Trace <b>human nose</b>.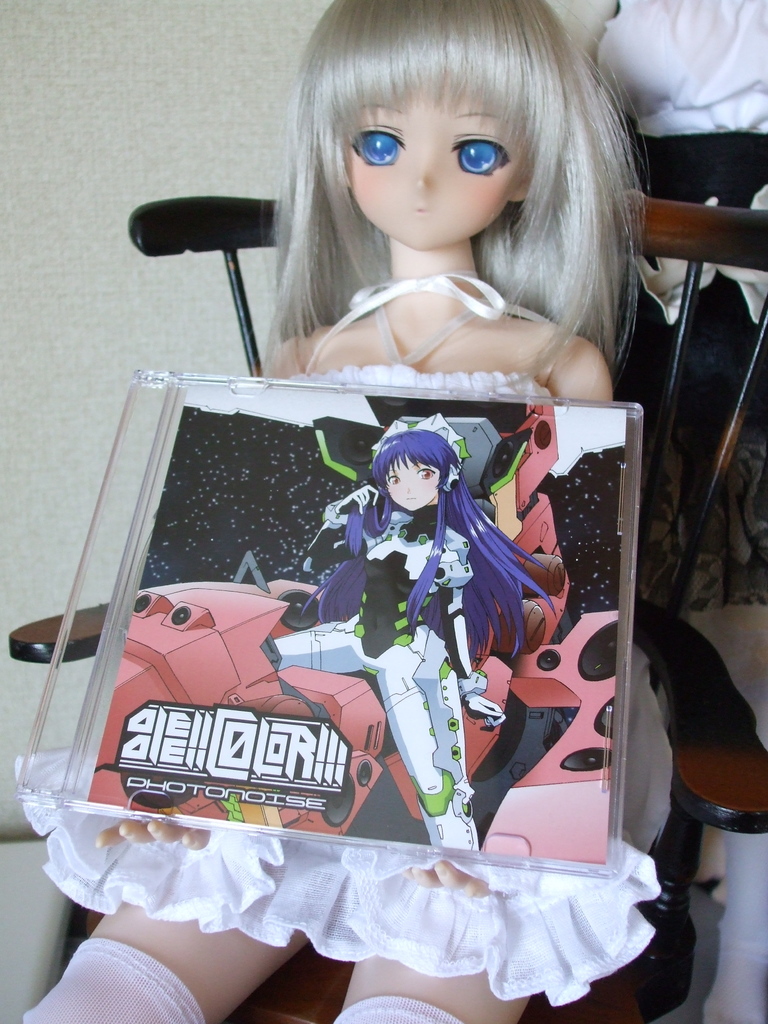
Traced to Rect(403, 474, 412, 490).
